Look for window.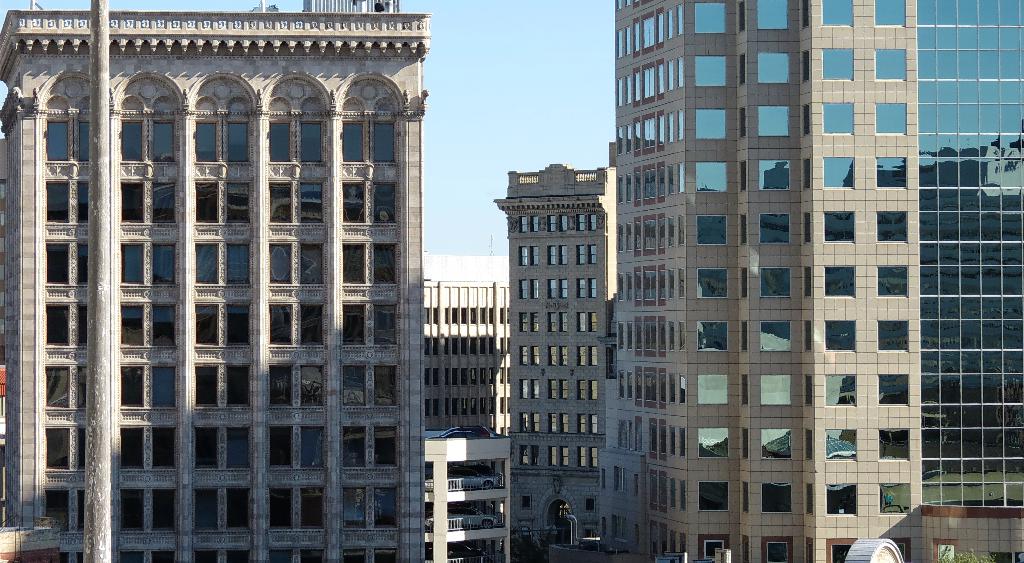
Found: bbox=[875, 160, 905, 186].
